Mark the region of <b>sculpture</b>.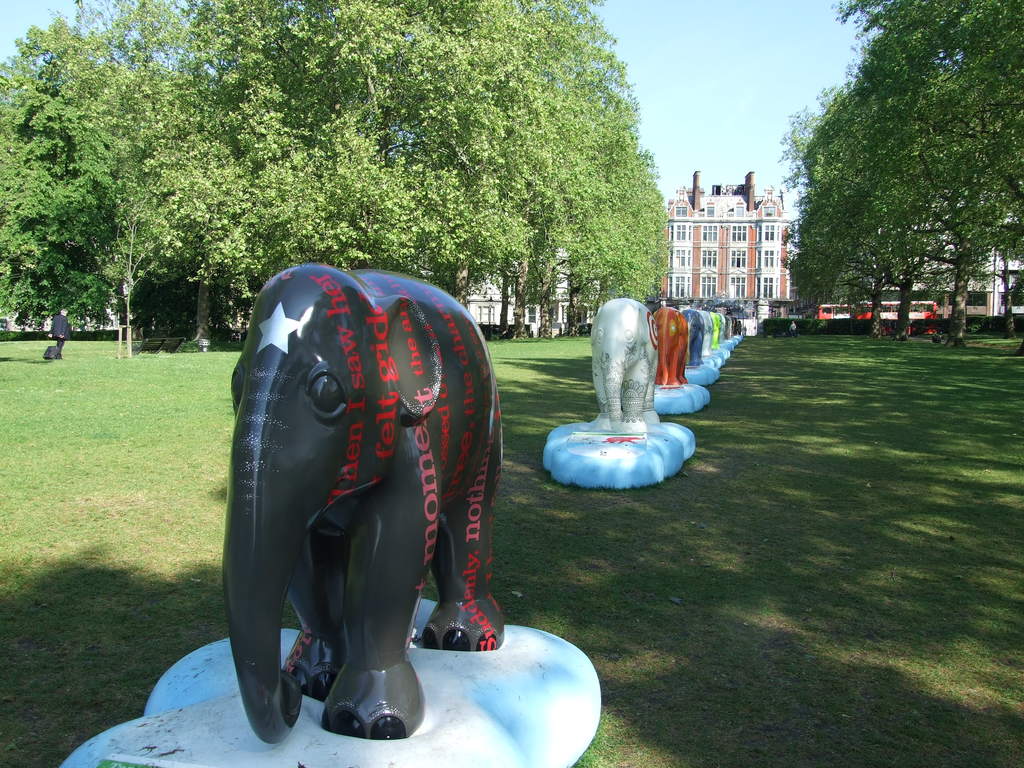
Region: BBox(655, 306, 691, 387).
